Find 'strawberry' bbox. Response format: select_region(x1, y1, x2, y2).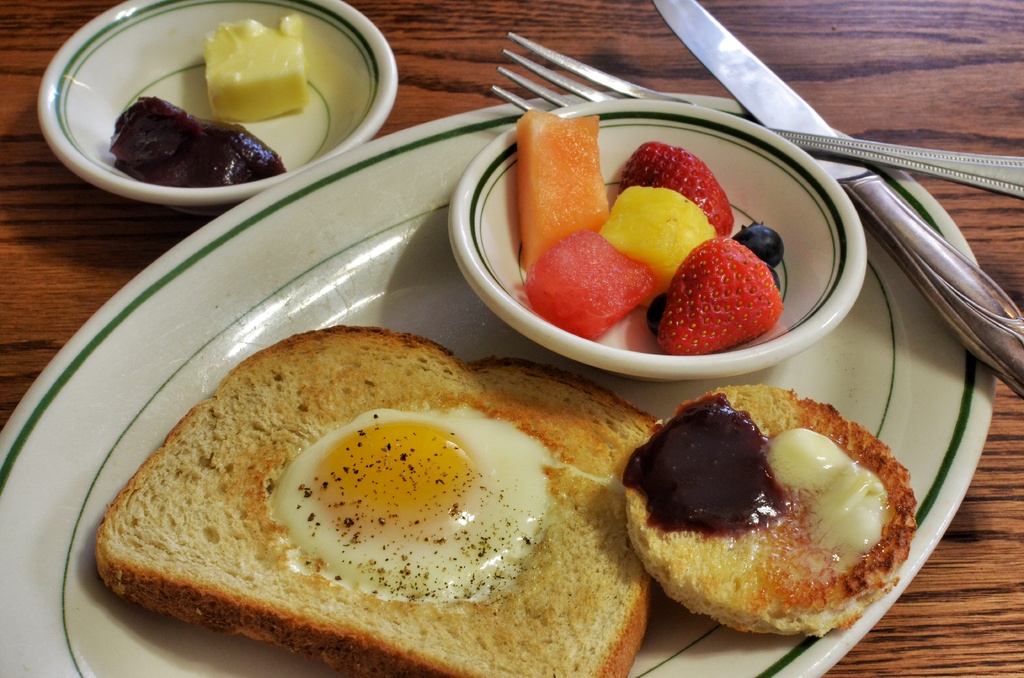
select_region(650, 241, 769, 364).
